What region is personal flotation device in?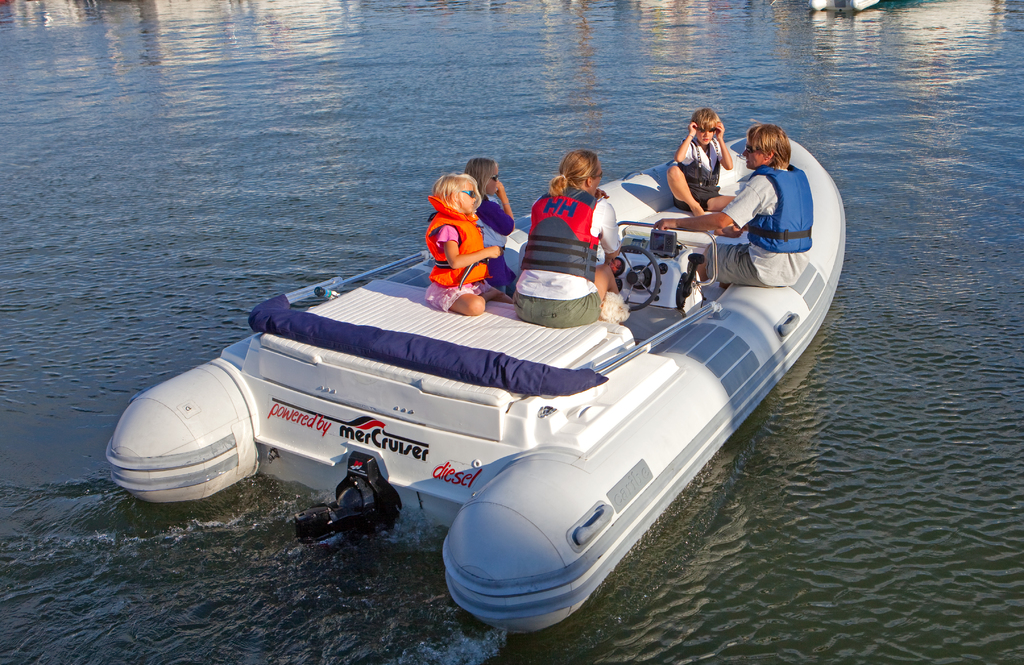
746/167/820/254.
